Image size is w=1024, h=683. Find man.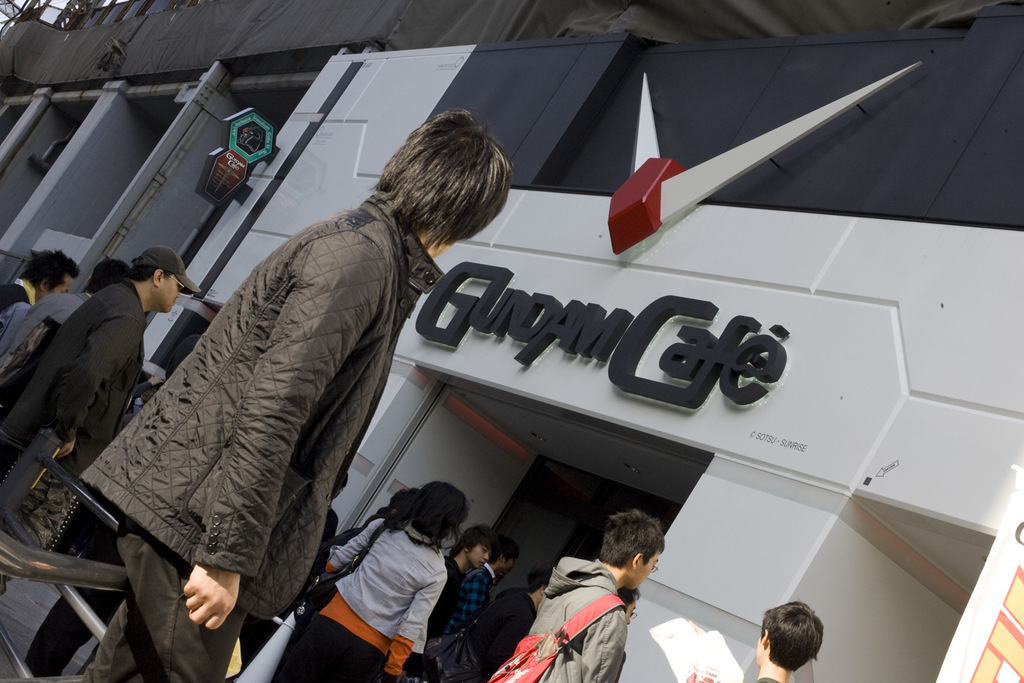
52/130/493/673.
